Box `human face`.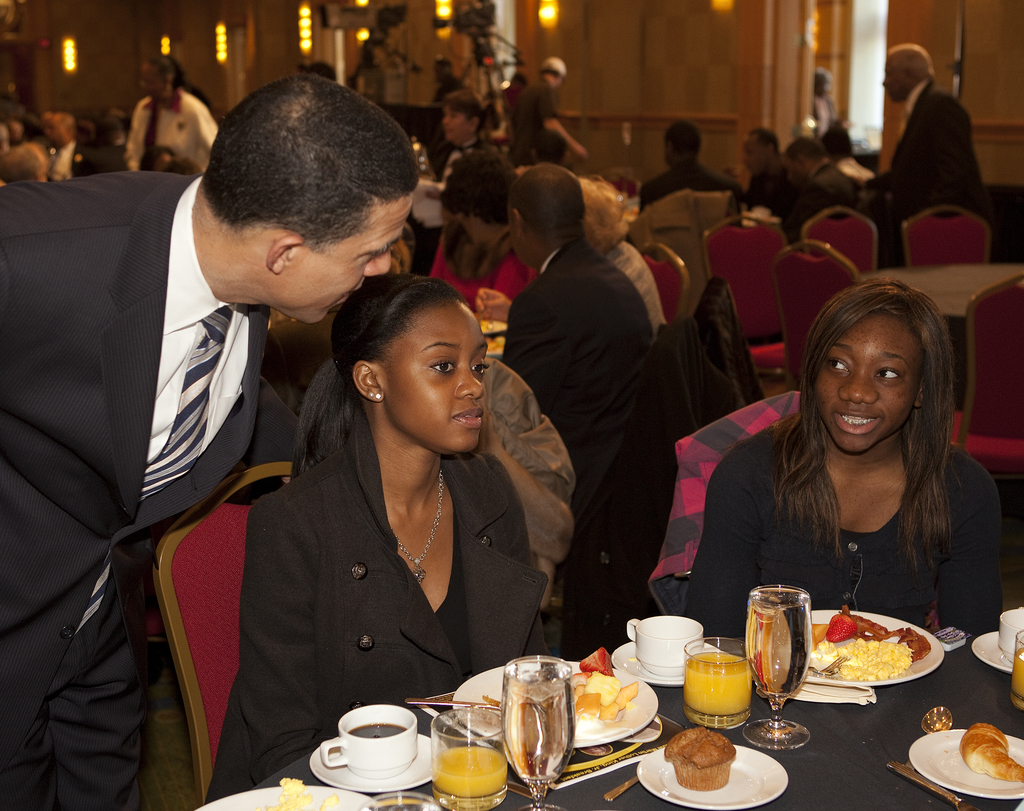
[283, 191, 419, 327].
